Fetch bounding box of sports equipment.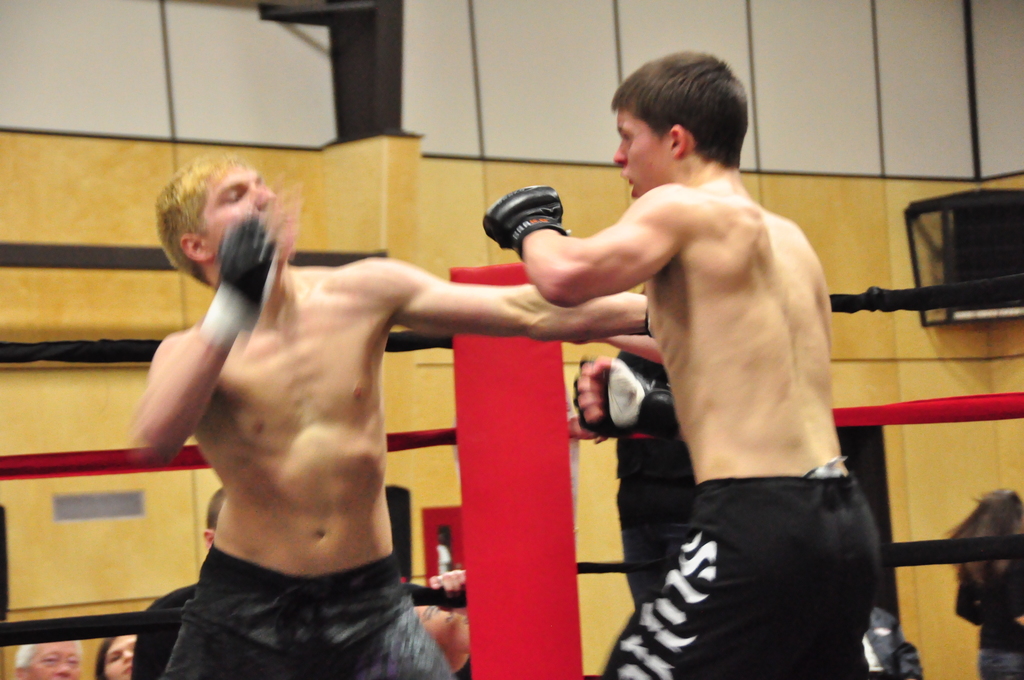
Bbox: [478, 182, 570, 261].
